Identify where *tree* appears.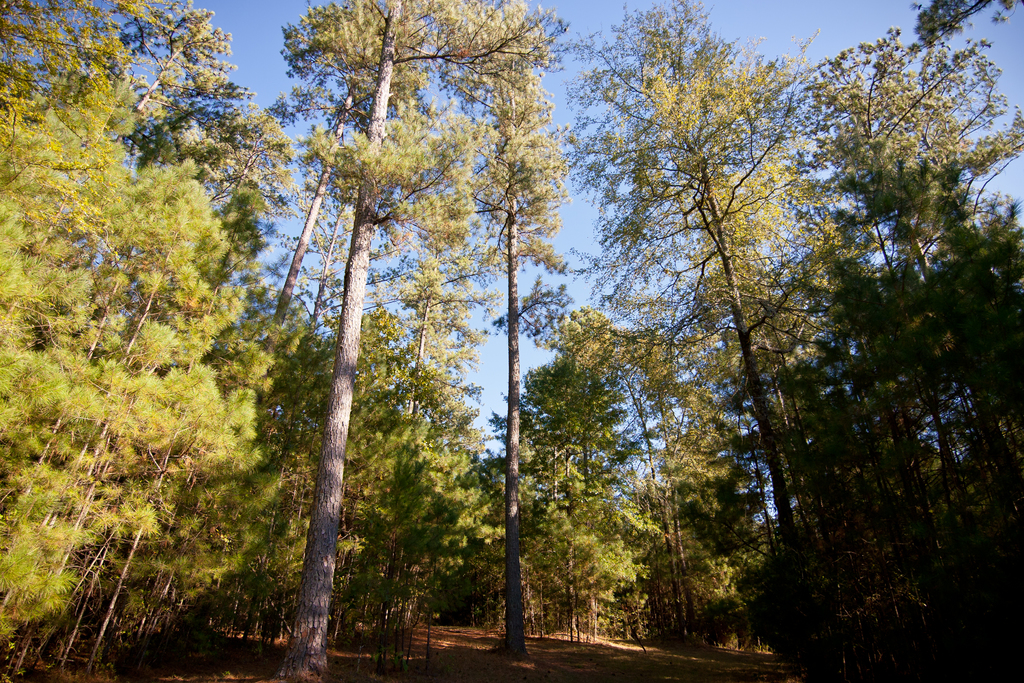
Appears at bbox=(275, 0, 577, 682).
